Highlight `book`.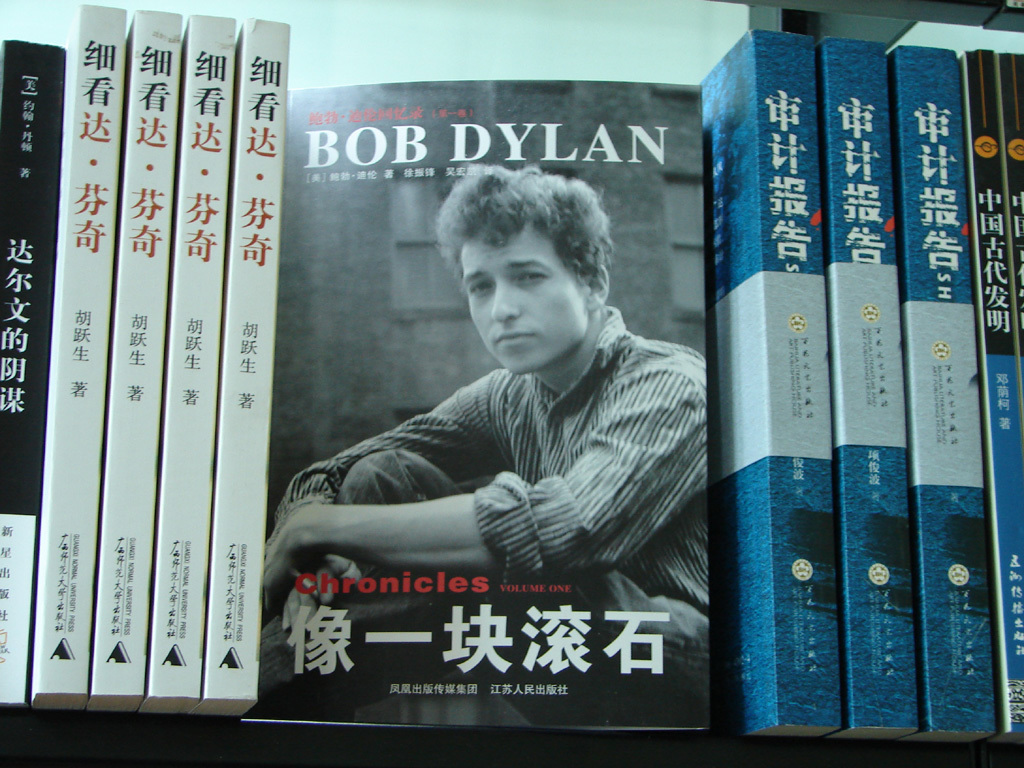
Highlighted region: left=259, top=76, right=715, bottom=730.
